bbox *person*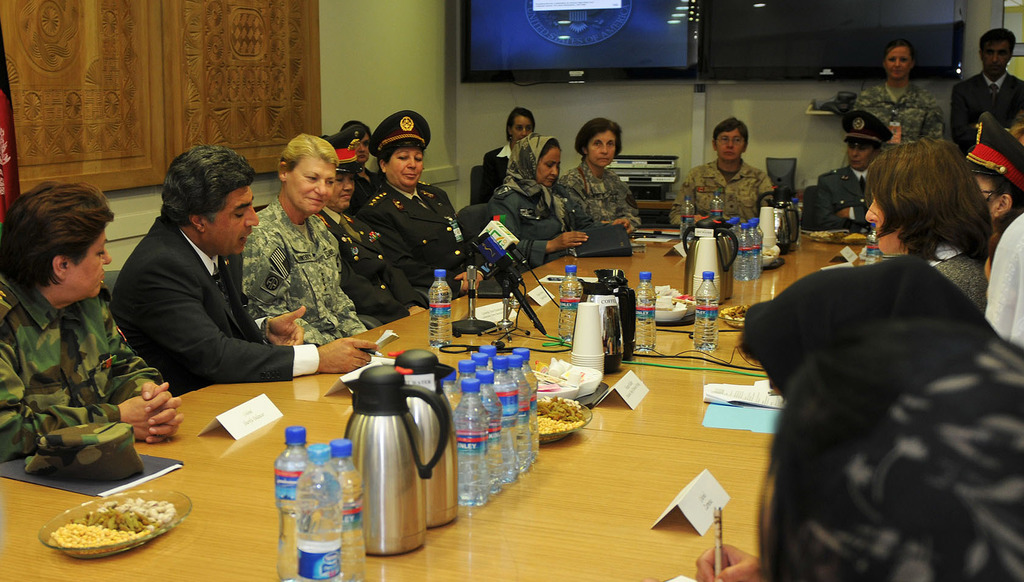
<box>323,135,434,323</box>
